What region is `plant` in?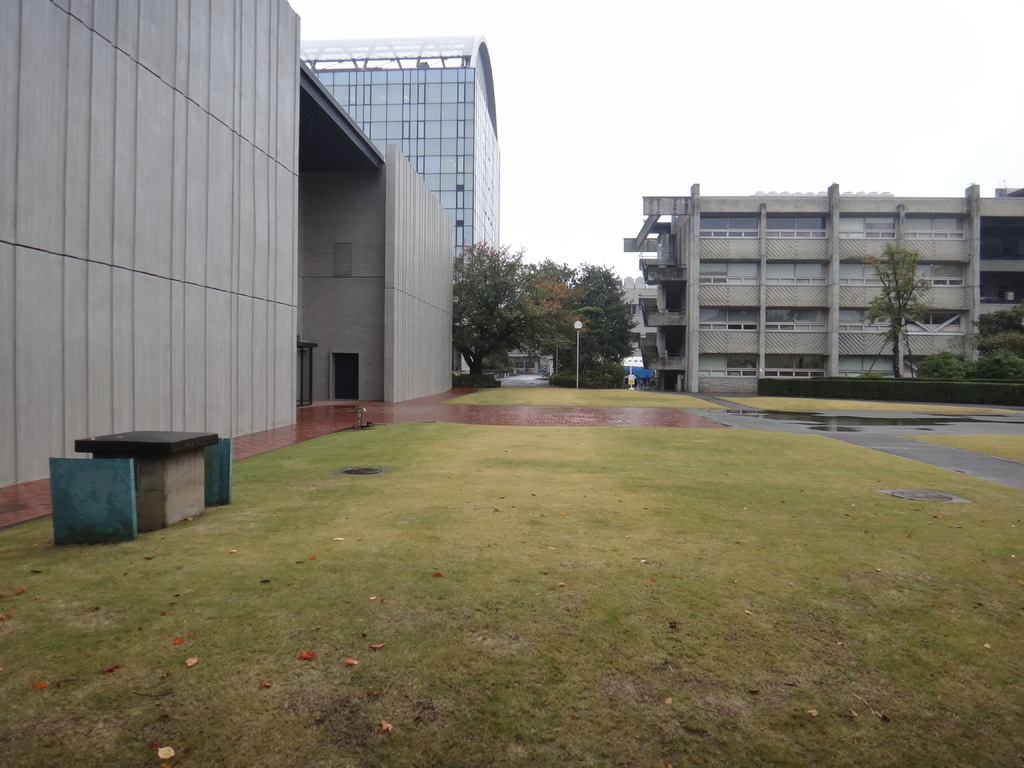
968/305/1023/331.
